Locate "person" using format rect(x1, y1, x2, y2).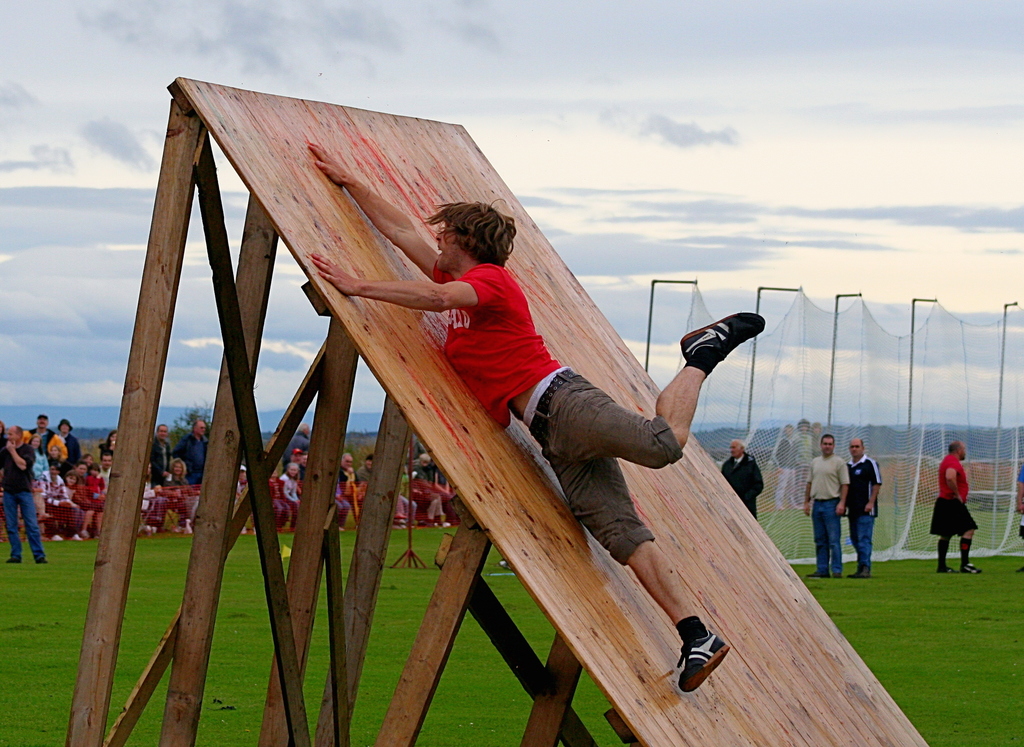
rect(726, 438, 767, 518).
